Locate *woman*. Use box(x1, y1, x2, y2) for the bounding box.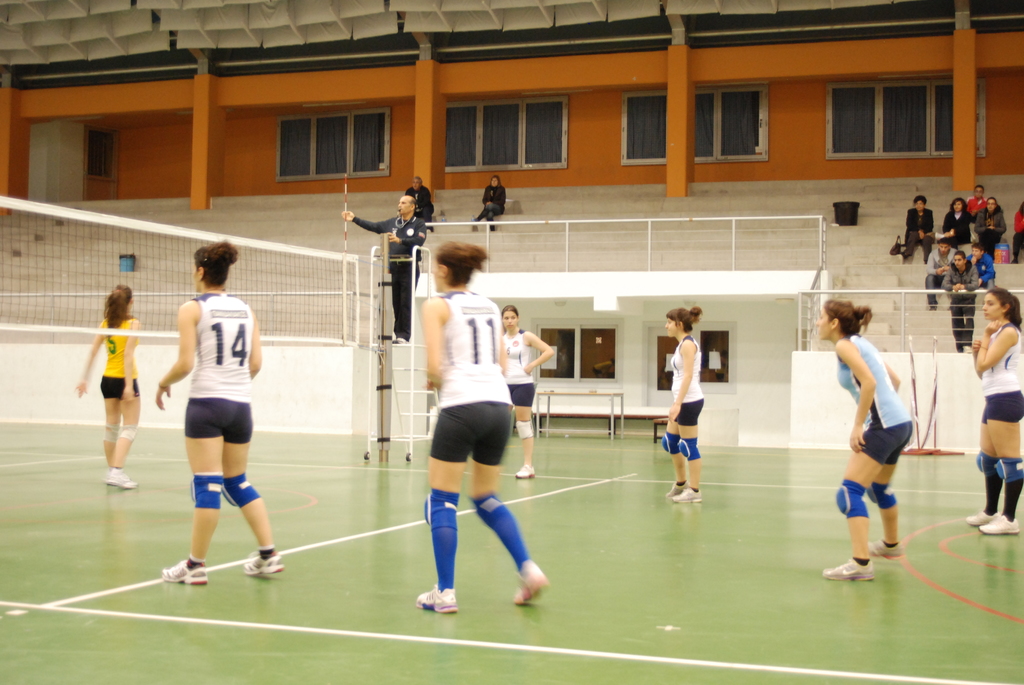
box(83, 283, 138, 491).
